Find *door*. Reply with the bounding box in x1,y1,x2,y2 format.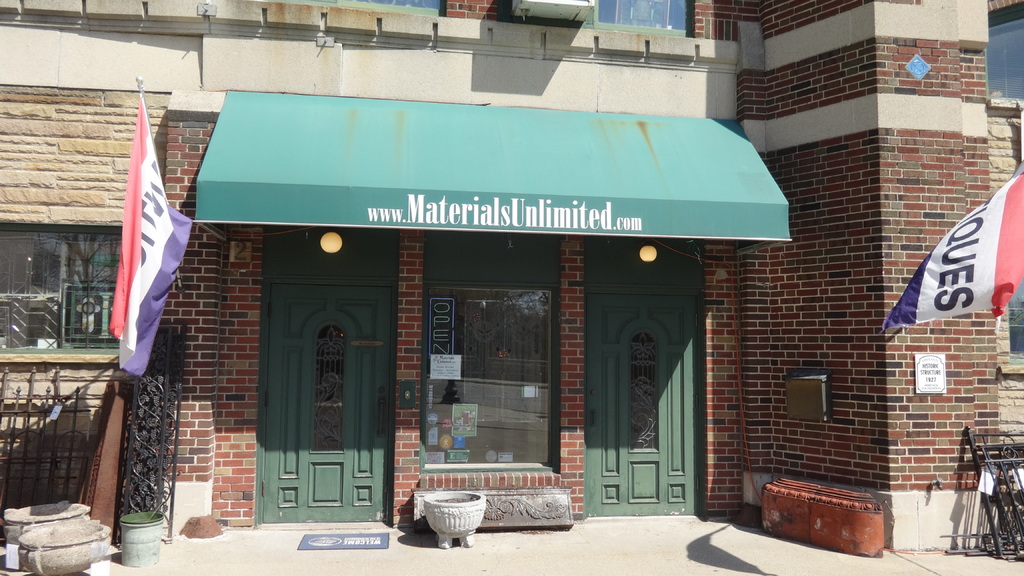
586,292,698,516.
